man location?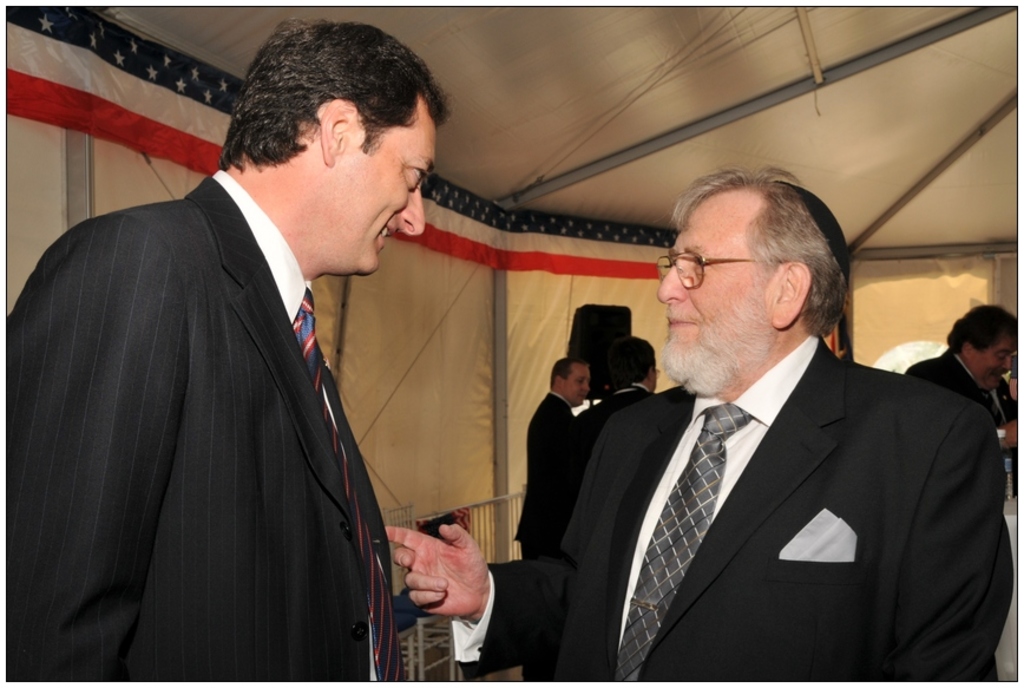
[left=382, top=164, right=1016, bottom=687]
